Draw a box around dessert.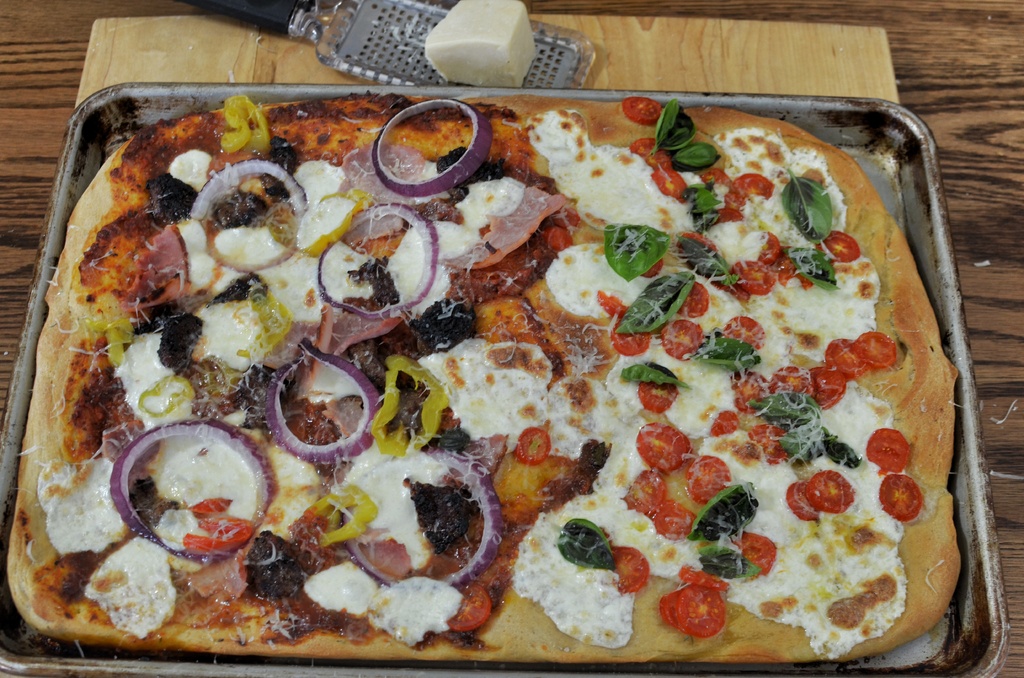
7,91,964,666.
